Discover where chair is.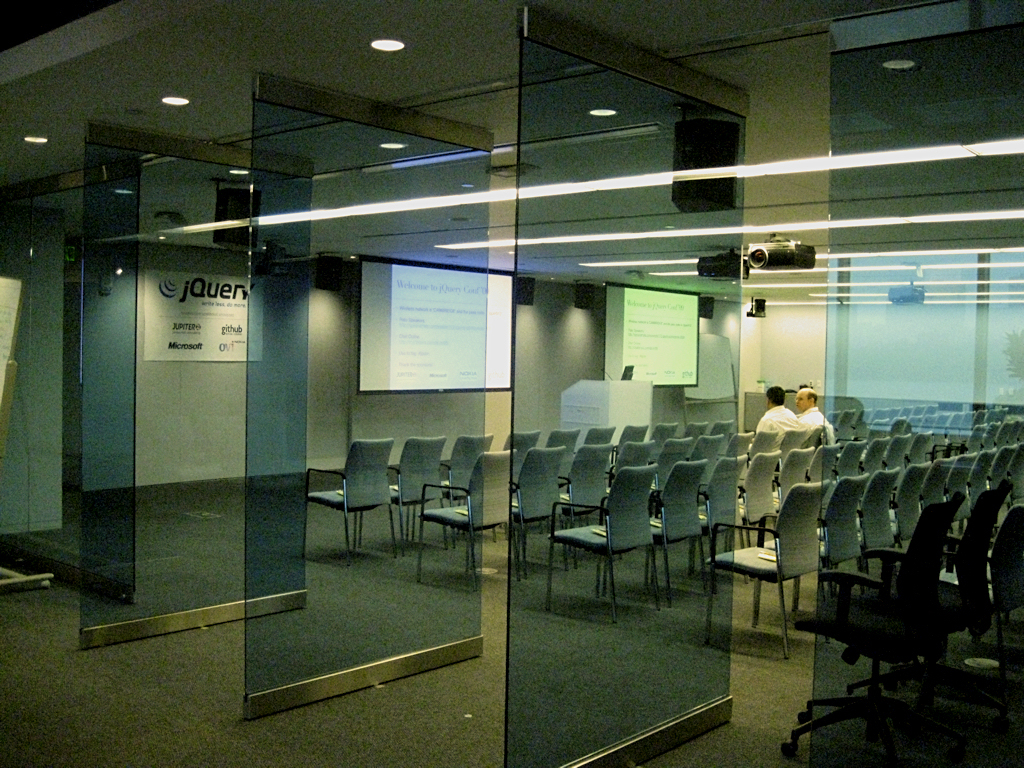
Discovered at left=839, top=475, right=1015, bottom=734.
